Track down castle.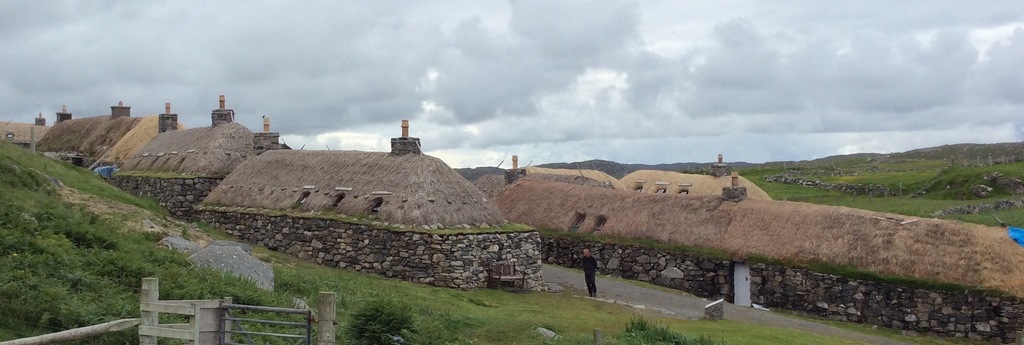
Tracked to {"left": 0, "top": 82, "right": 161, "bottom": 170}.
